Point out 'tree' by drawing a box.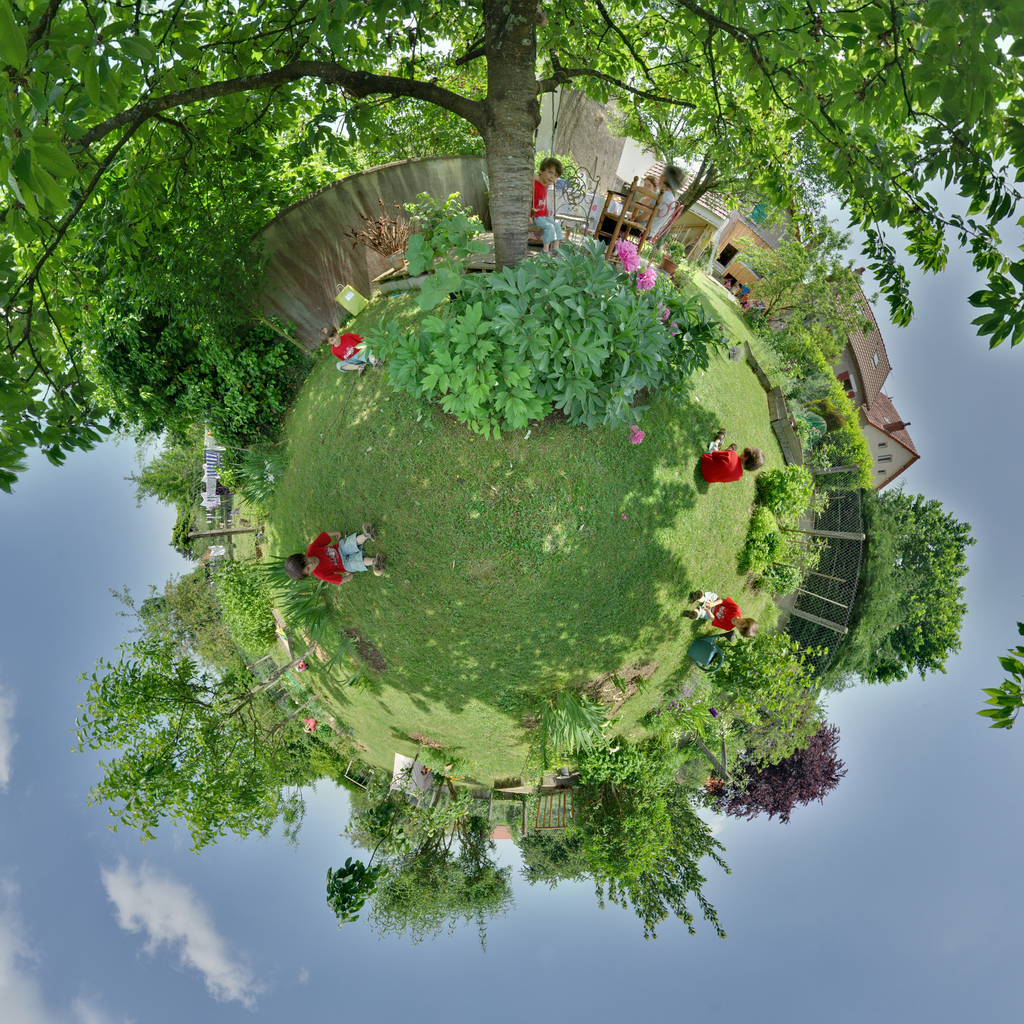
Rect(971, 617, 1023, 729).
